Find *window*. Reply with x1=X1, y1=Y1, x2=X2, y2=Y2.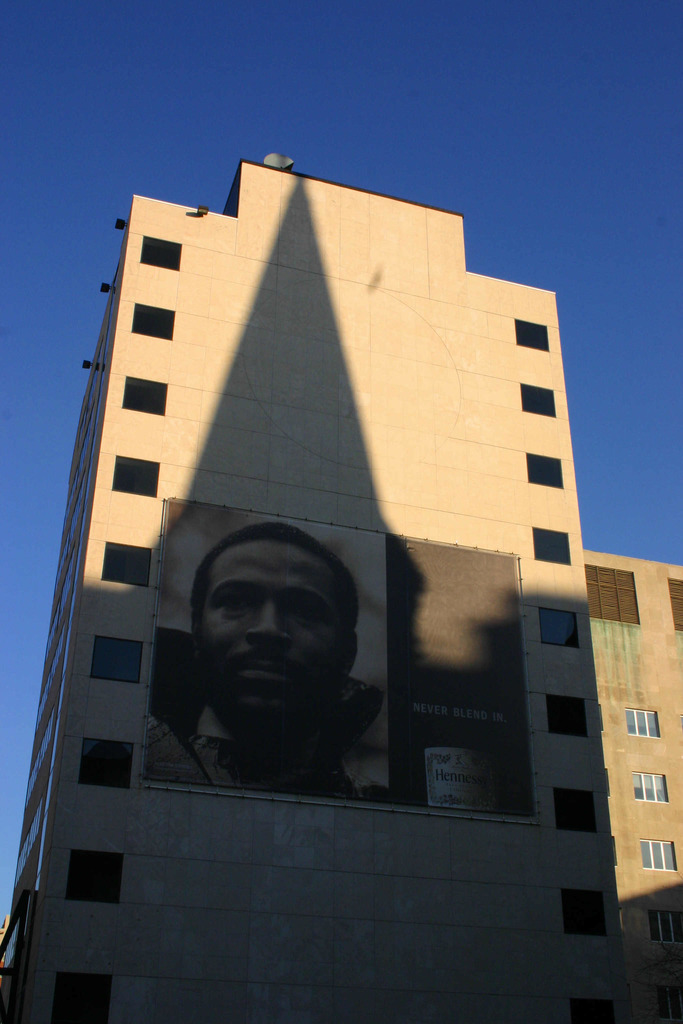
x1=556, y1=783, x2=600, y2=834.
